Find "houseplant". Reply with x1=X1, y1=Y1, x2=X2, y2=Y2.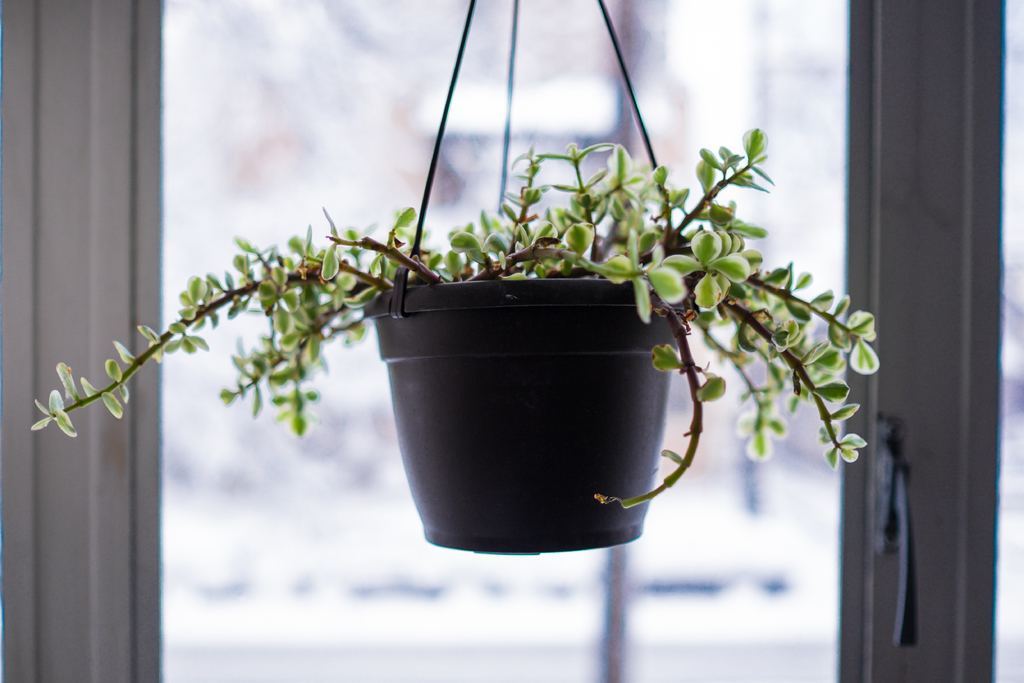
x1=28, y1=120, x2=877, y2=555.
